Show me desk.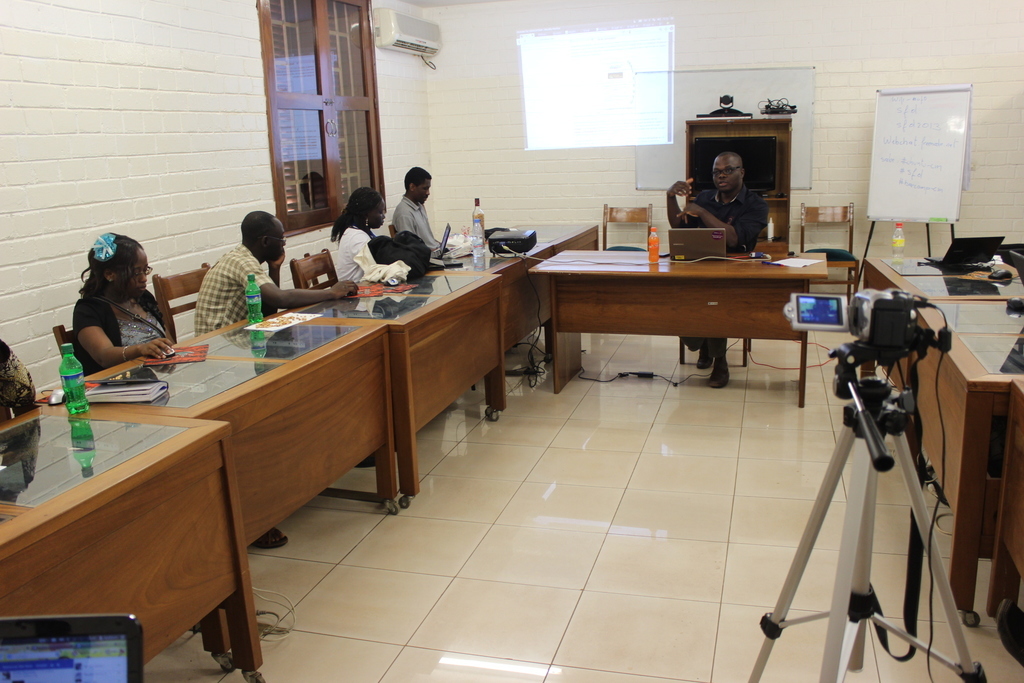
desk is here: {"x1": 858, "y1": 242, "x2": 1023, "y2": 670}.
